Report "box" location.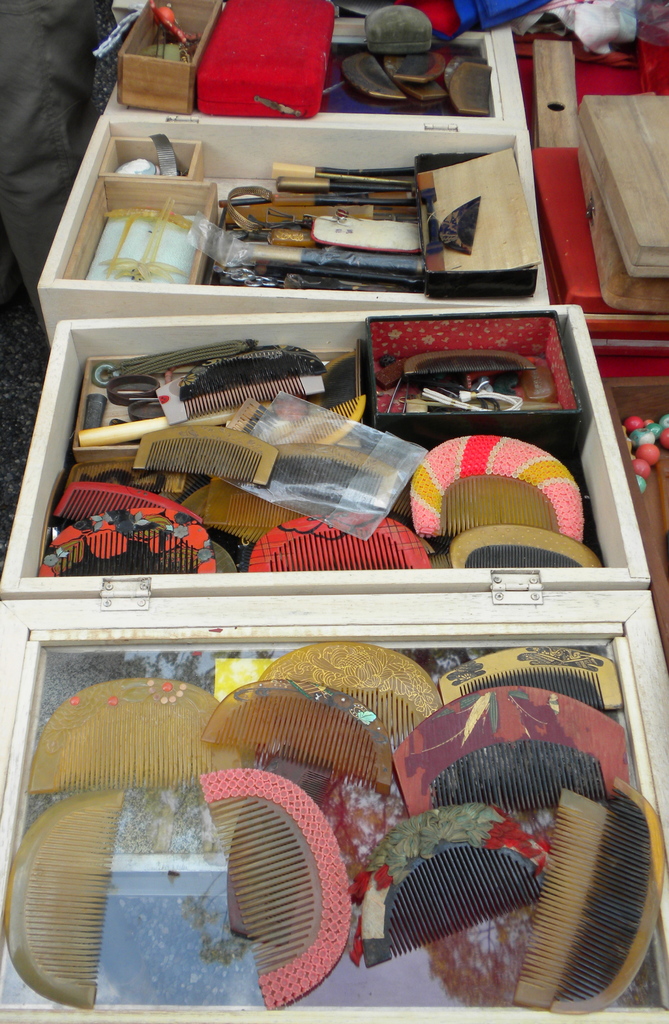
Report: (6,65,609,344).
